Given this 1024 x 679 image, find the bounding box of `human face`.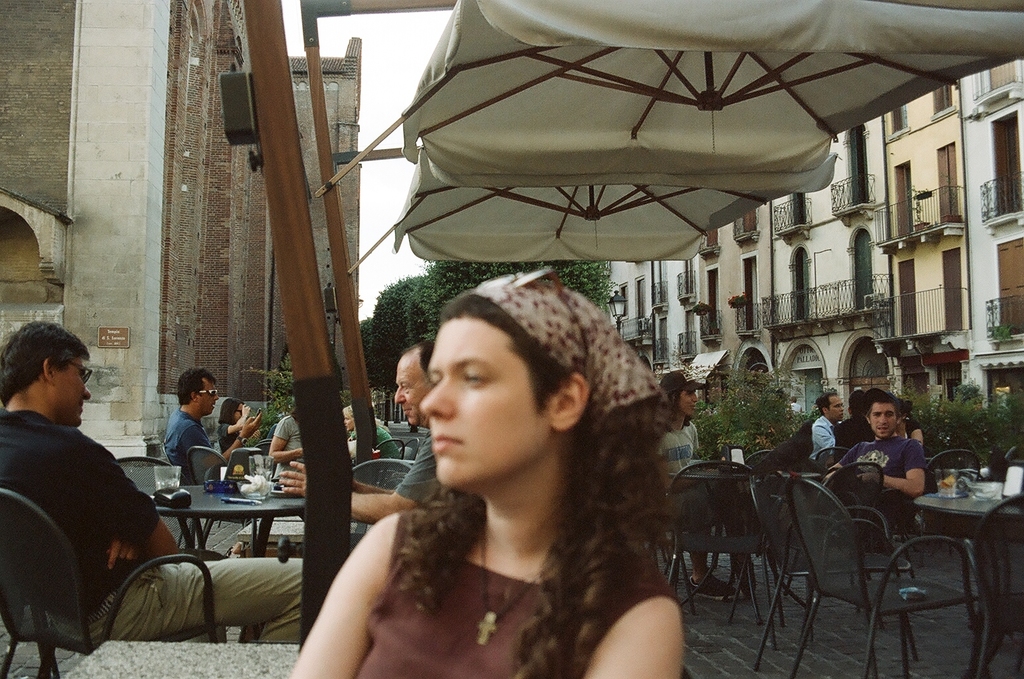
681, 389, 698, 419.
